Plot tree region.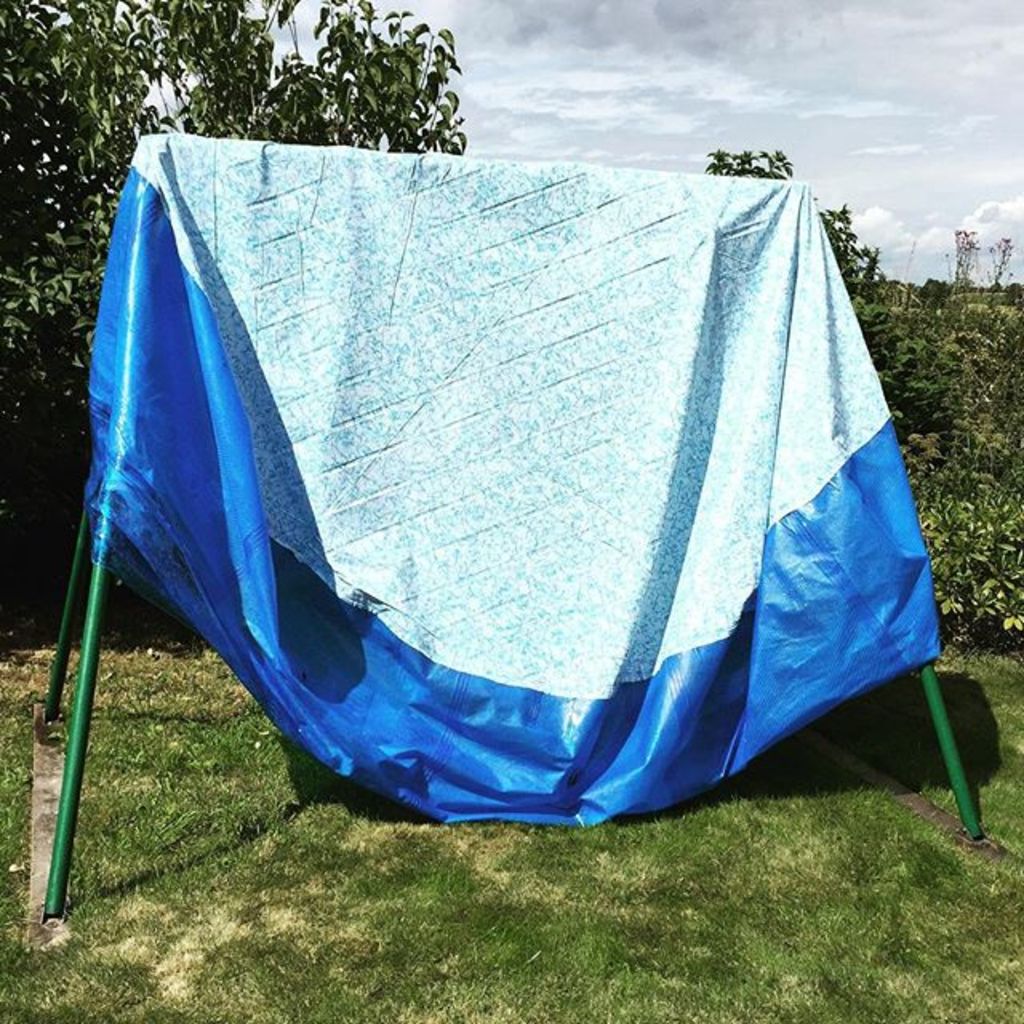
Plotted at box=[704, 142, 971, 437].
